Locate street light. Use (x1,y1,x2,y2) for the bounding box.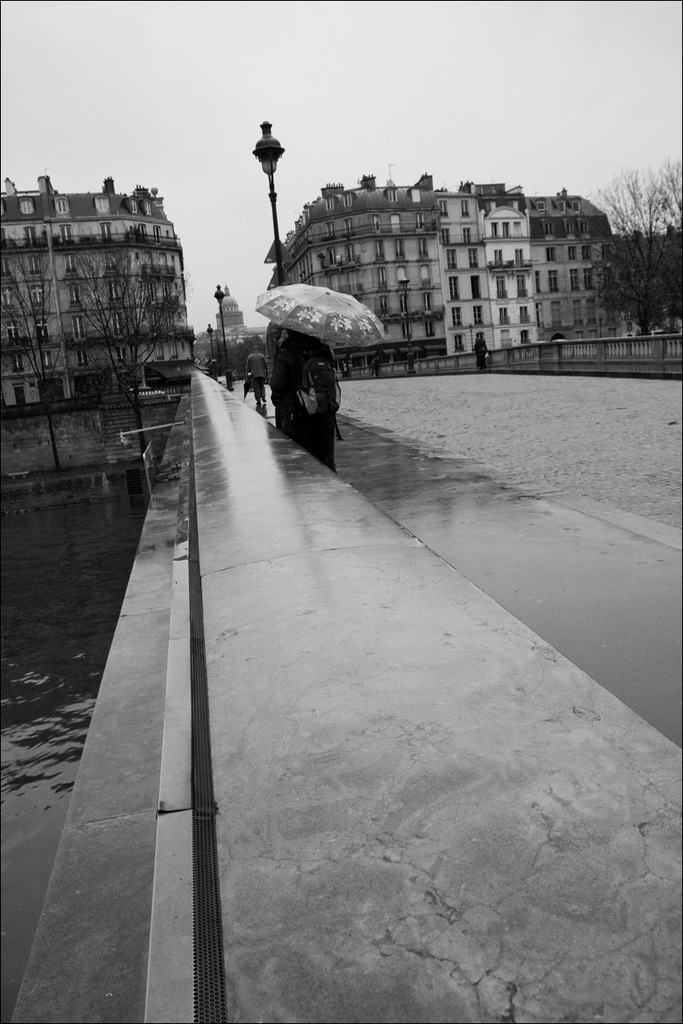
(468,322,476,353).
